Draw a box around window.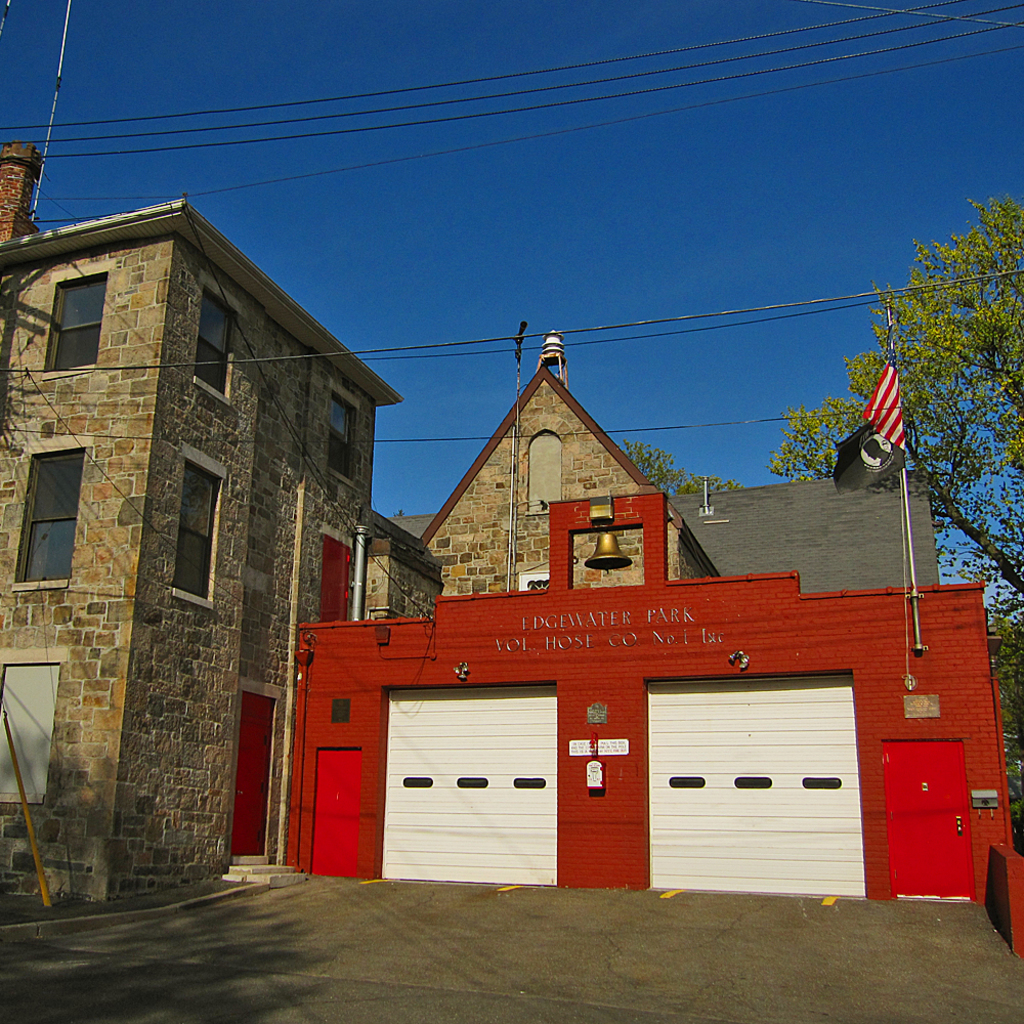
x1=30 y1=258 x2=127 y2=374.
